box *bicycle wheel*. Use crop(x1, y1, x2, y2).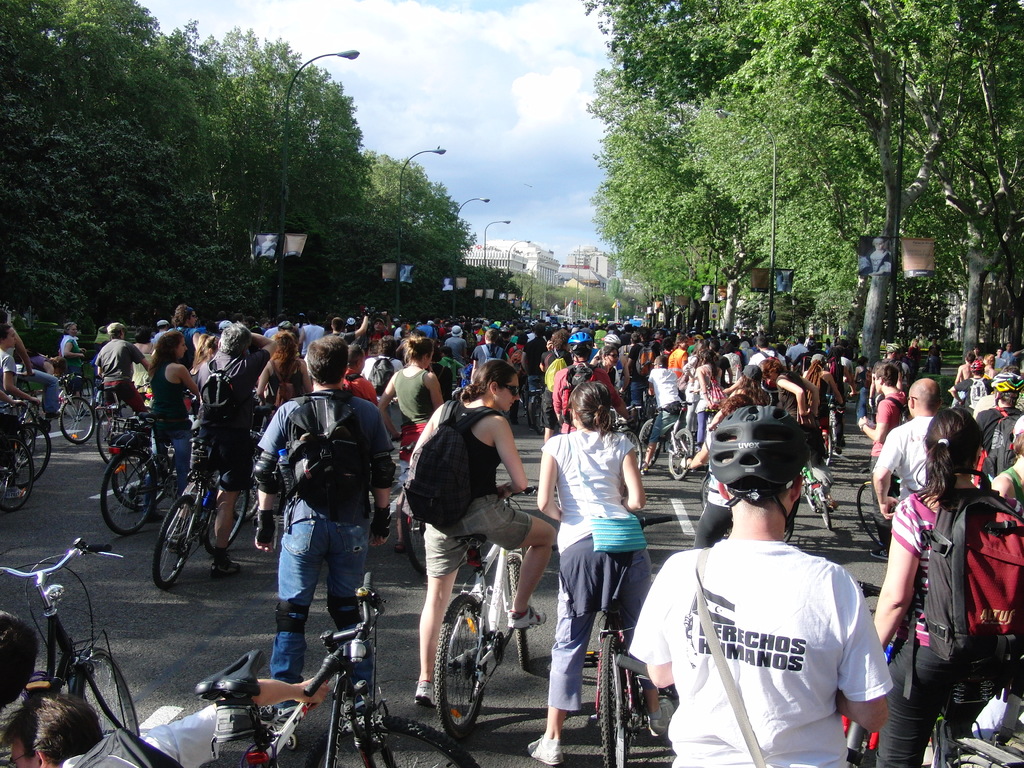
crop(598, 633, 632, 767).
